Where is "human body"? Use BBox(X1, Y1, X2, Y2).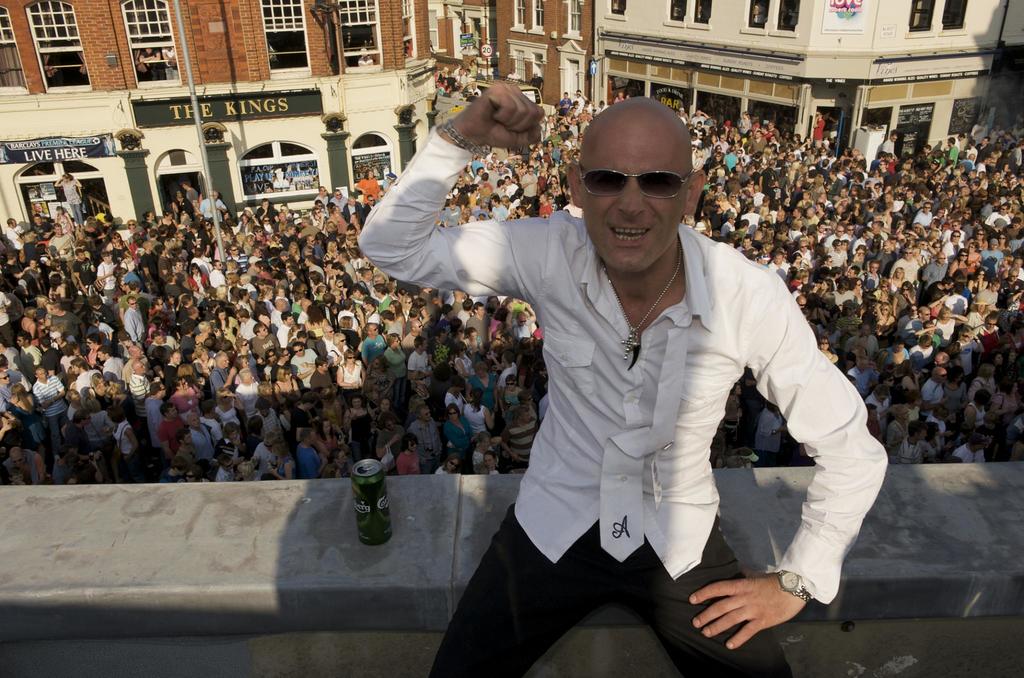
BBox(787, 220, 800, 239).
